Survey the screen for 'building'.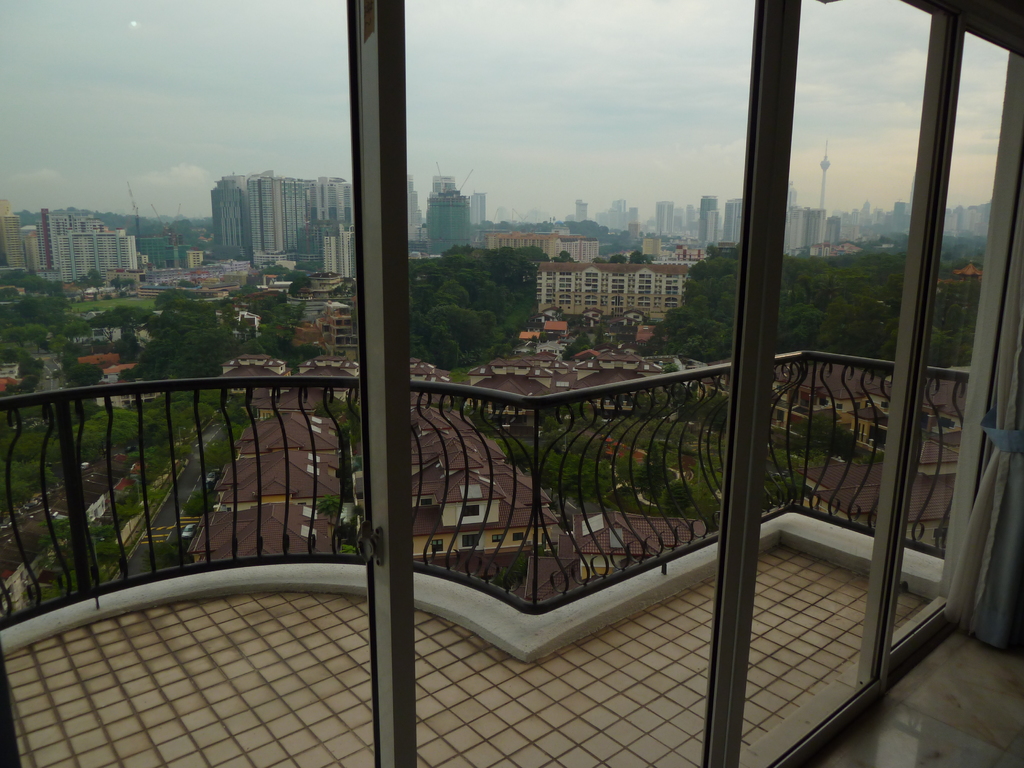
Survey found: box(0, 0, 1023, 767).
